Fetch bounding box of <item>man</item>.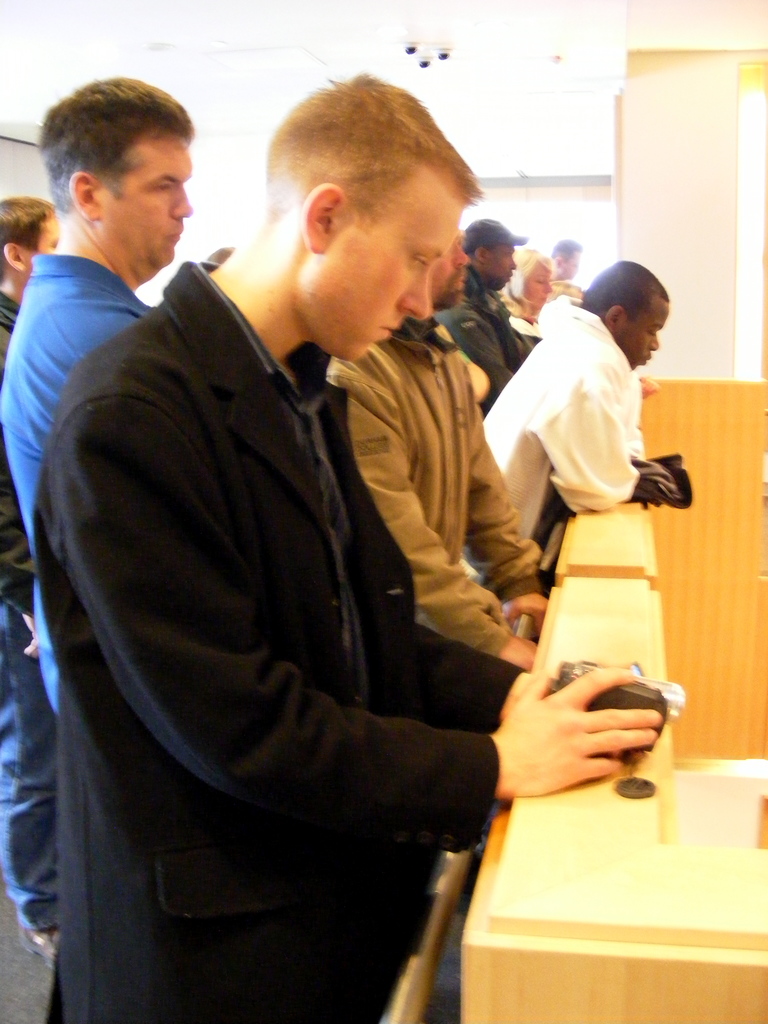
Bbox: box=[331, 244, 562, 686].
